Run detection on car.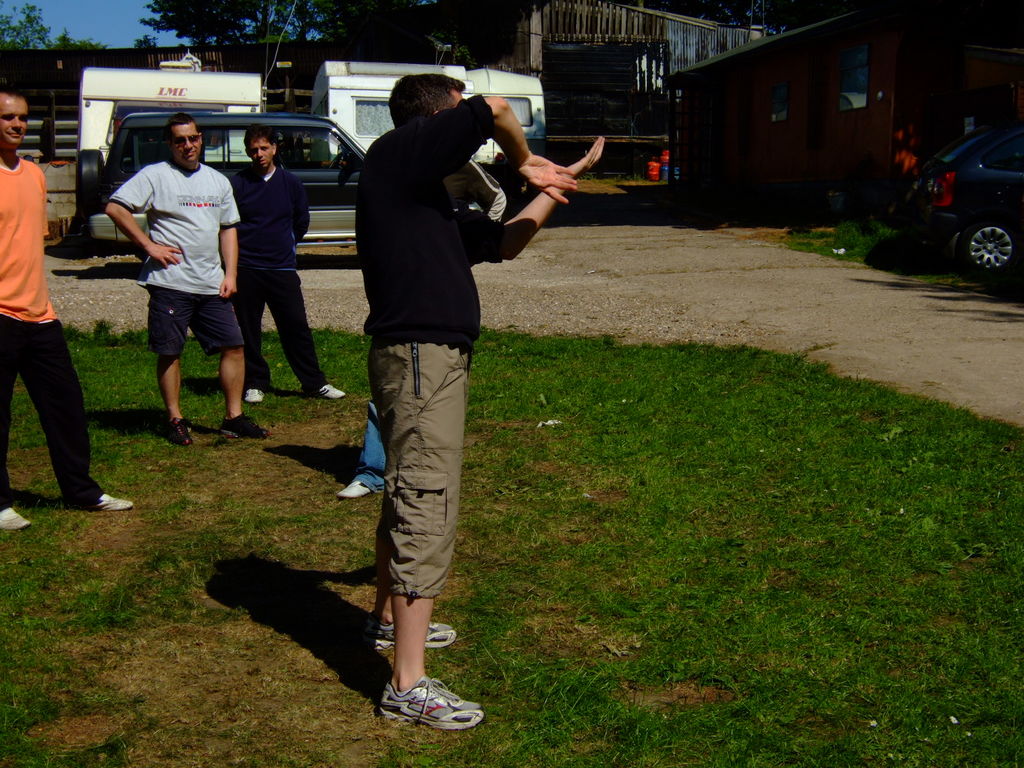
Result: select_region(75, 111, 480, 264).
